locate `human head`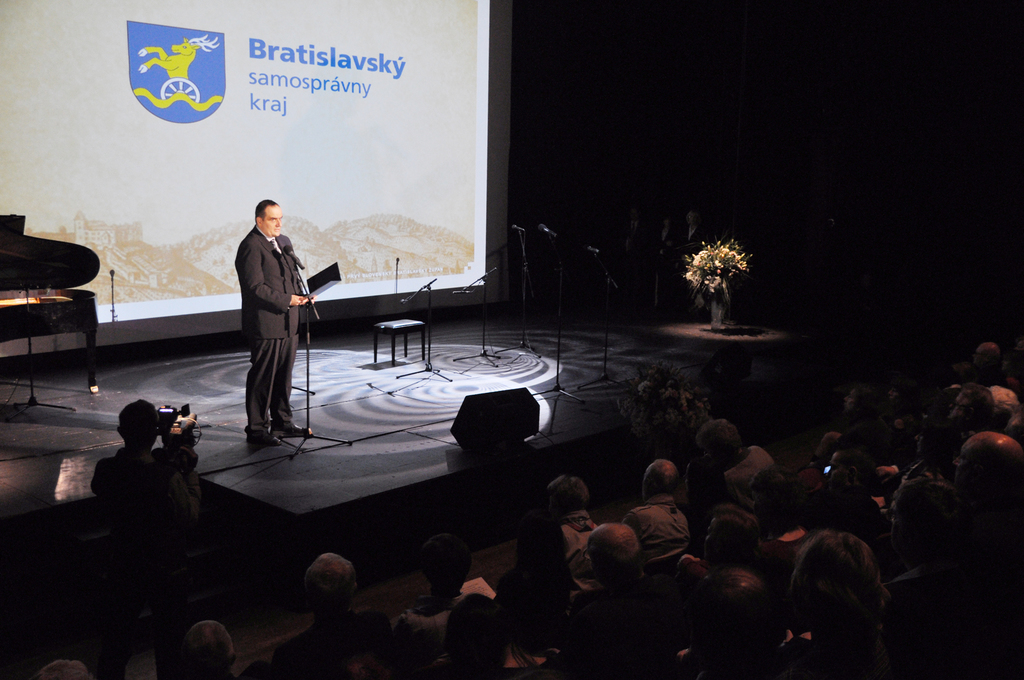
crop(843, 382, 888, 409)
